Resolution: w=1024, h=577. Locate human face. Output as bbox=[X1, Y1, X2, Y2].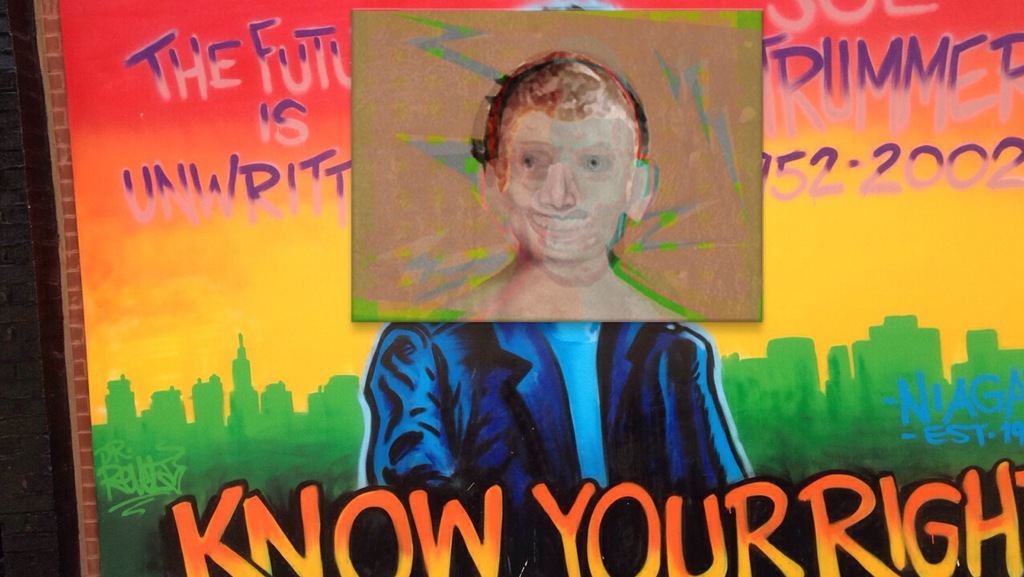
bbox=[502, 118, 635, 264].
